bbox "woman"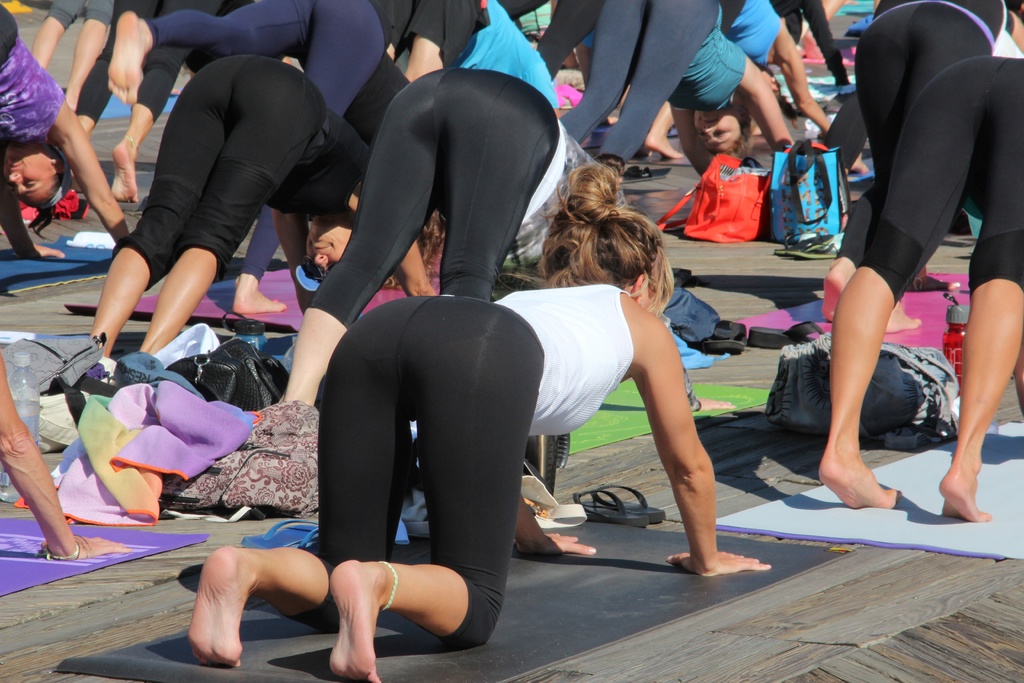
0/346/132/564
